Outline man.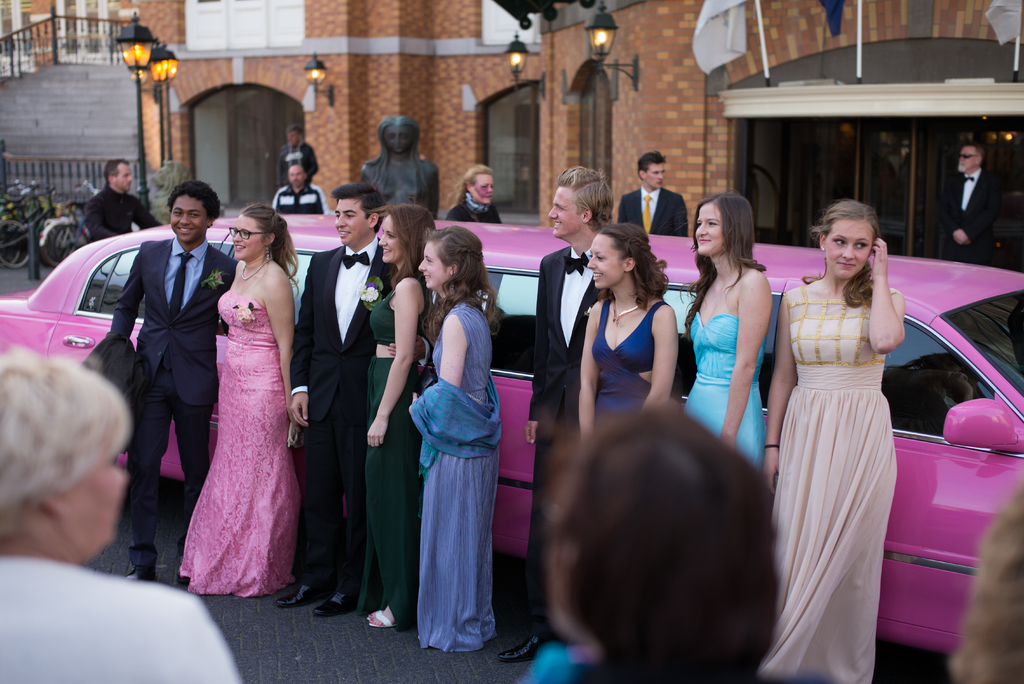
Outline: locate(275, 127, 320, 188).
